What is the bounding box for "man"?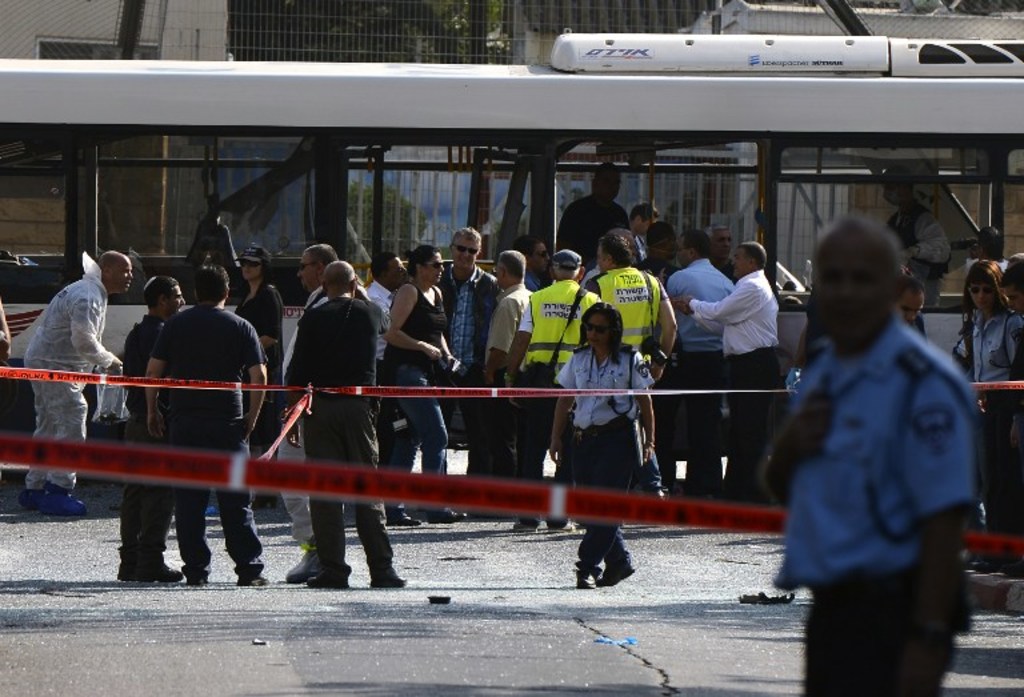
BBox(660, 231, 743, 492).
